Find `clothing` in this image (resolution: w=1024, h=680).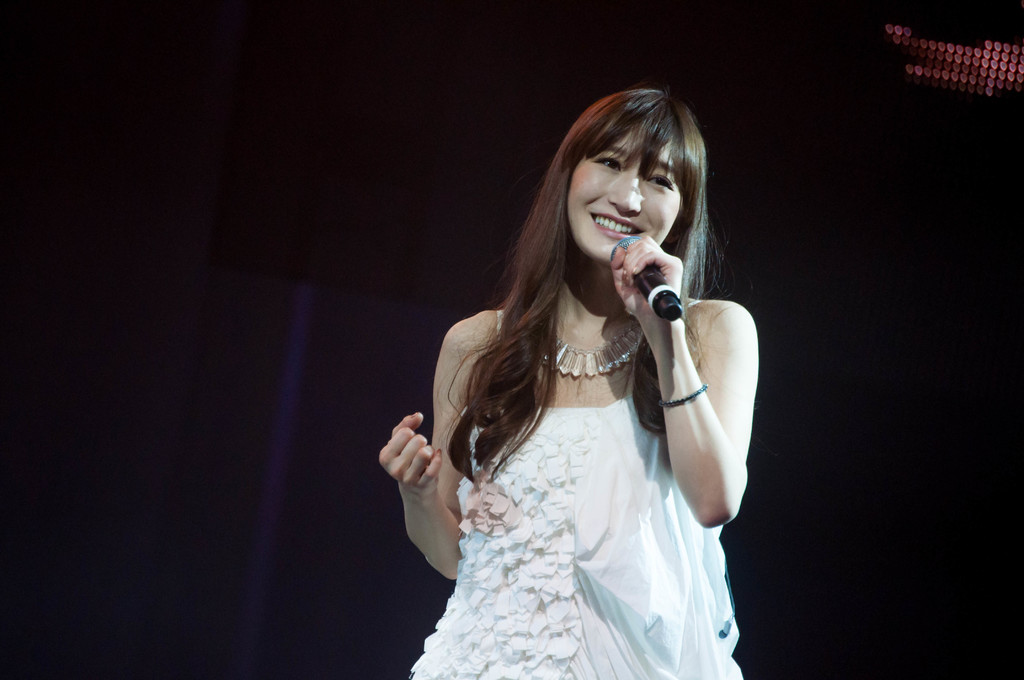
select_region(404, 395, 738, 679).
